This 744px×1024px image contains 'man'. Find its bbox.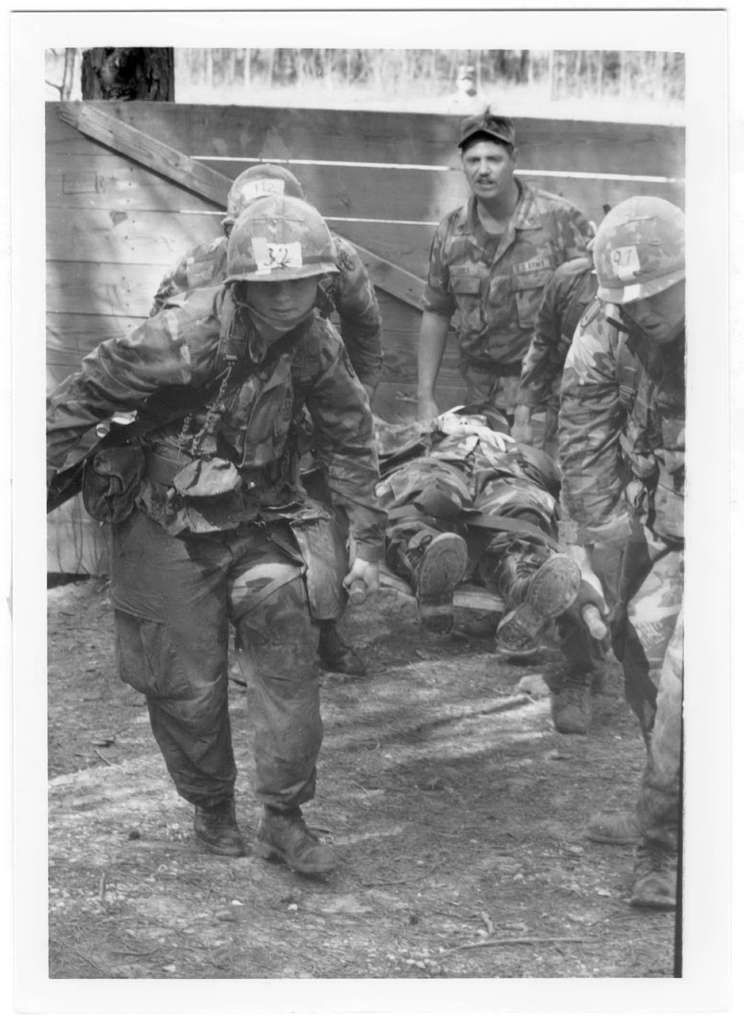
{"x1": 144, "y1": 162, "x2": 390, "y2": 673}.
